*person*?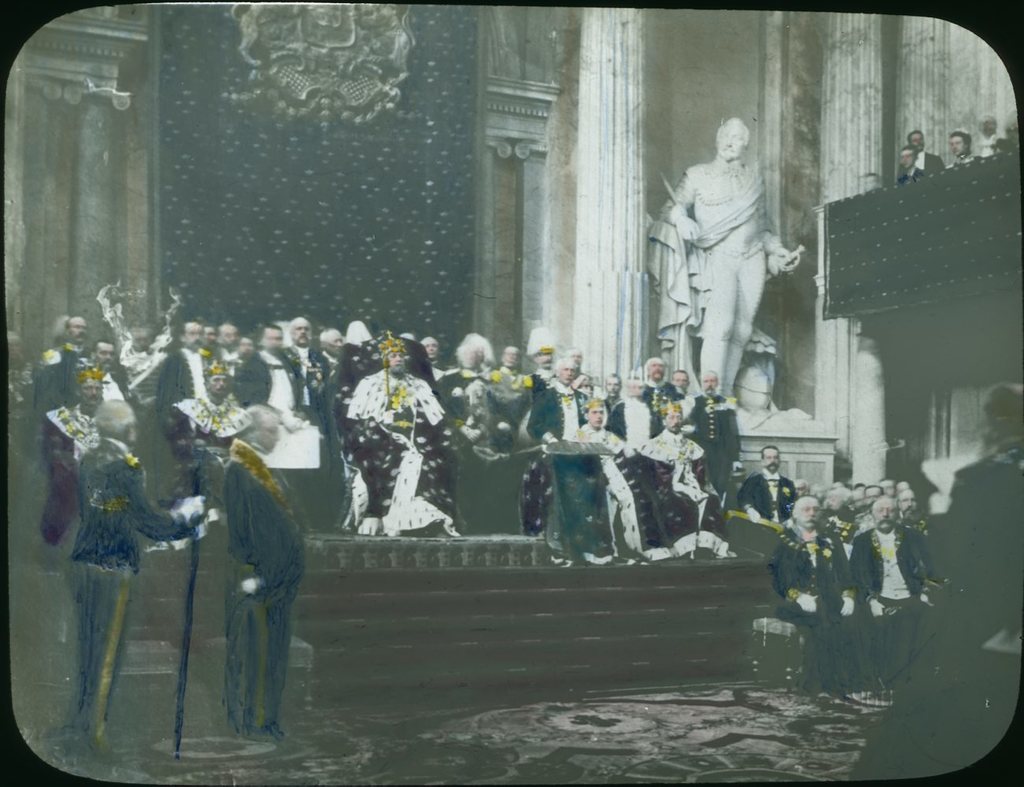
bbox=(65, 400, 213, 758)
